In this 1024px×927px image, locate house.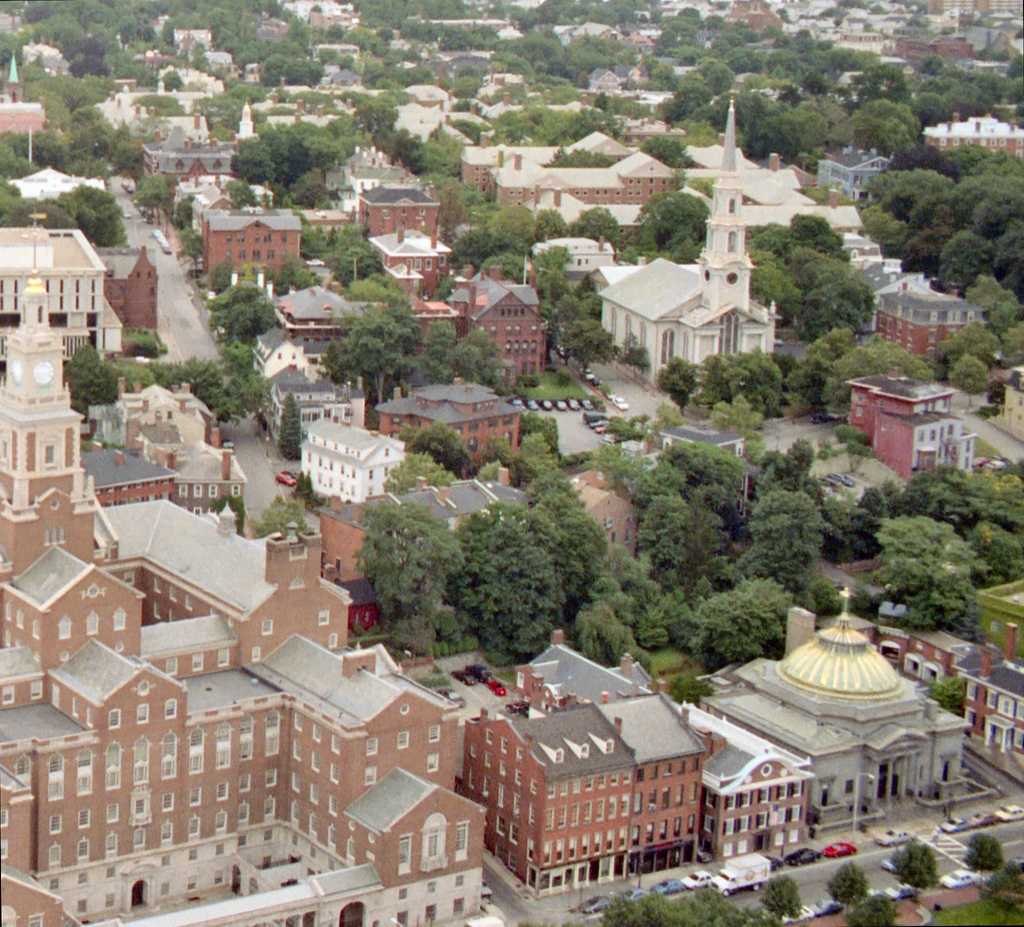
Bounding box: 0 220 102 368.
